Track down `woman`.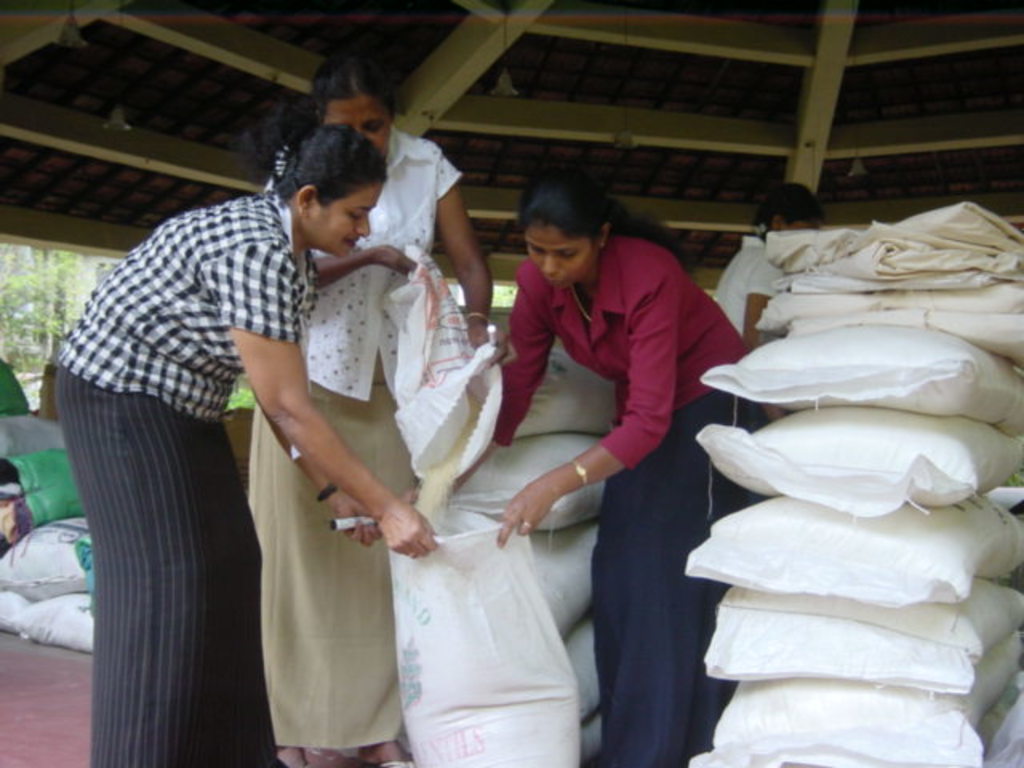
Tracked to (left=454, top=171, right=715, bottom=754).
